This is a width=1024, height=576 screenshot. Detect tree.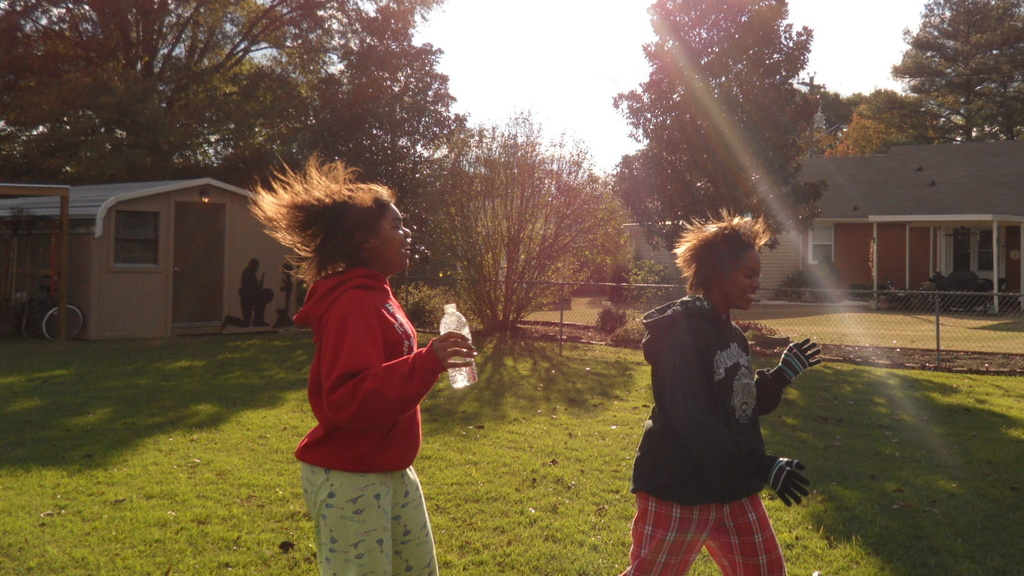
bbox=(875, 11, 1015, 139).
